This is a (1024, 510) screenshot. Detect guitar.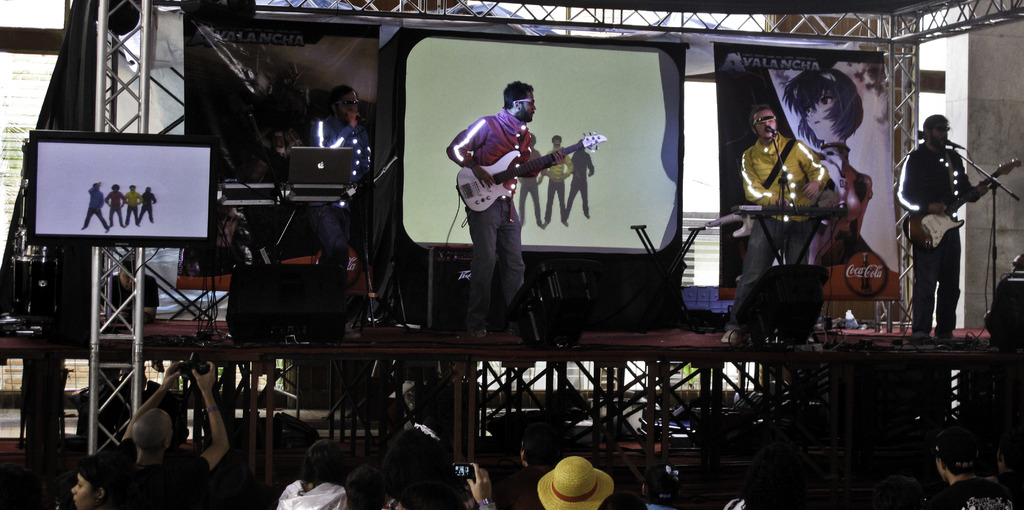
(left=456, top=130, right=607, bottom=218).
